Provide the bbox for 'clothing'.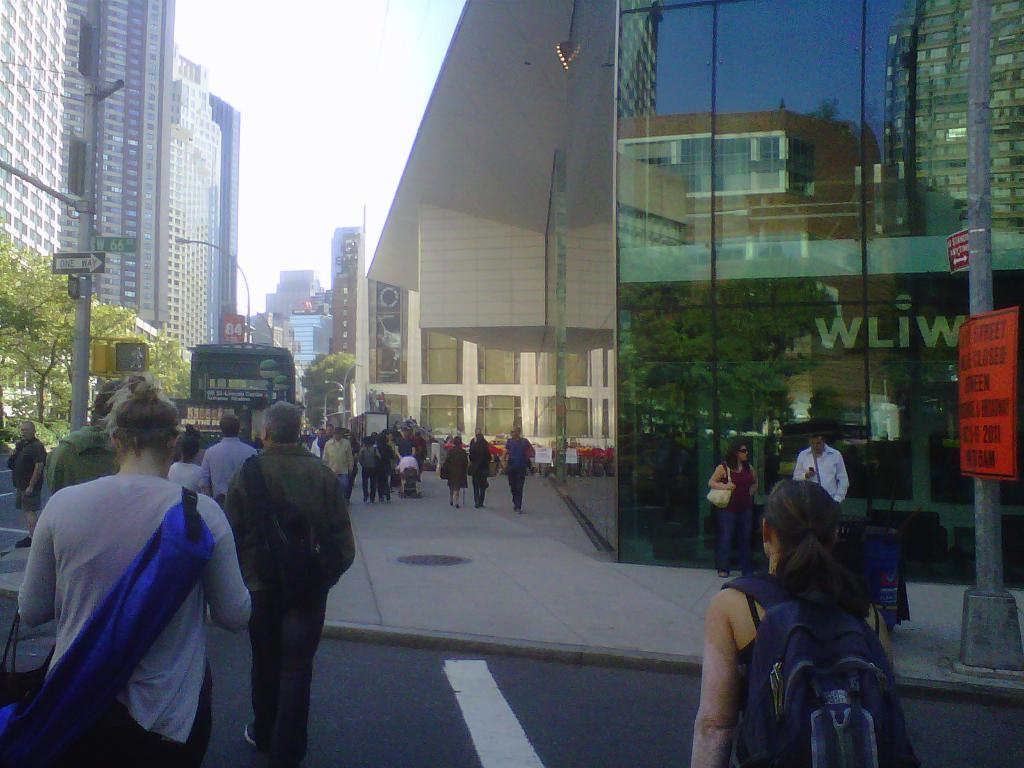
locate(208, 446, 356, 758).
